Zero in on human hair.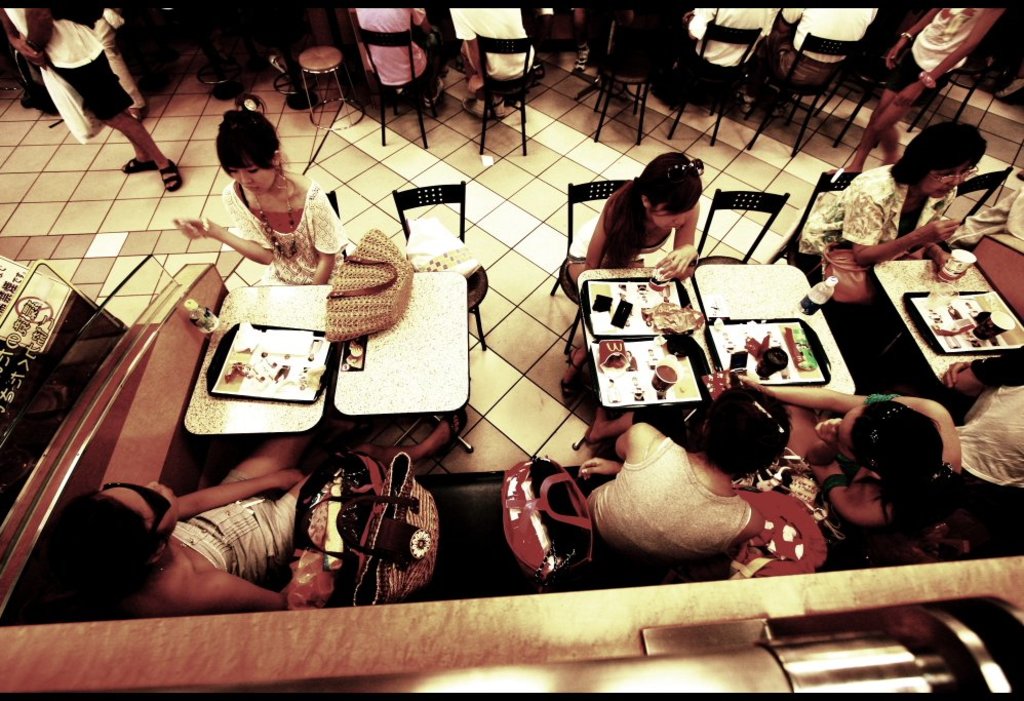
Zeroed in: 699, 382, 795, 485.
